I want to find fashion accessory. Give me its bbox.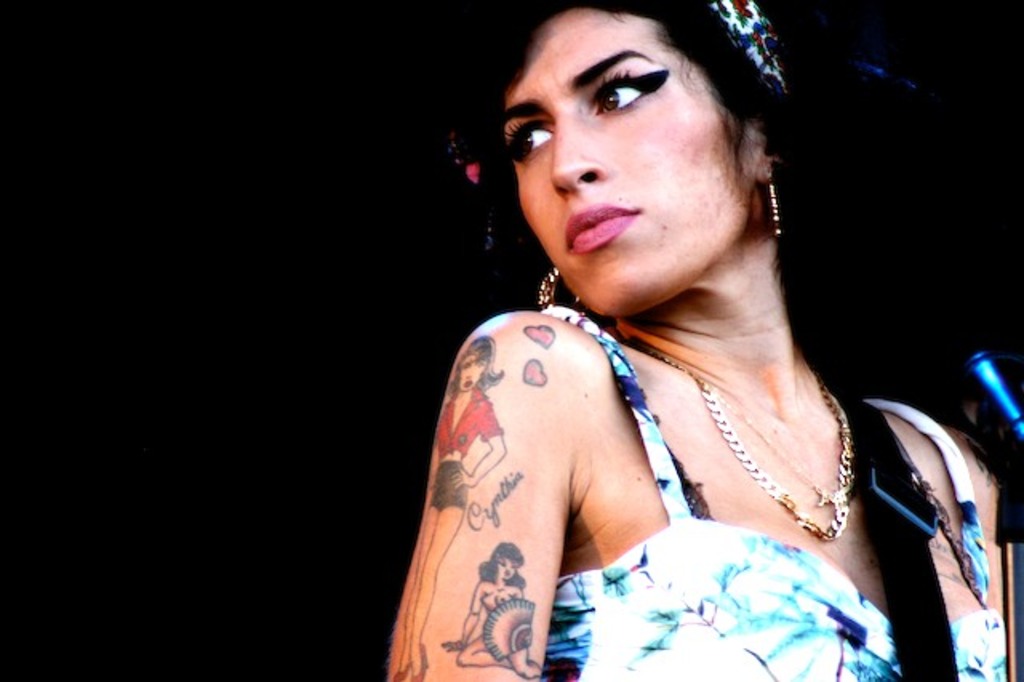
768, 170, 786, 242.
